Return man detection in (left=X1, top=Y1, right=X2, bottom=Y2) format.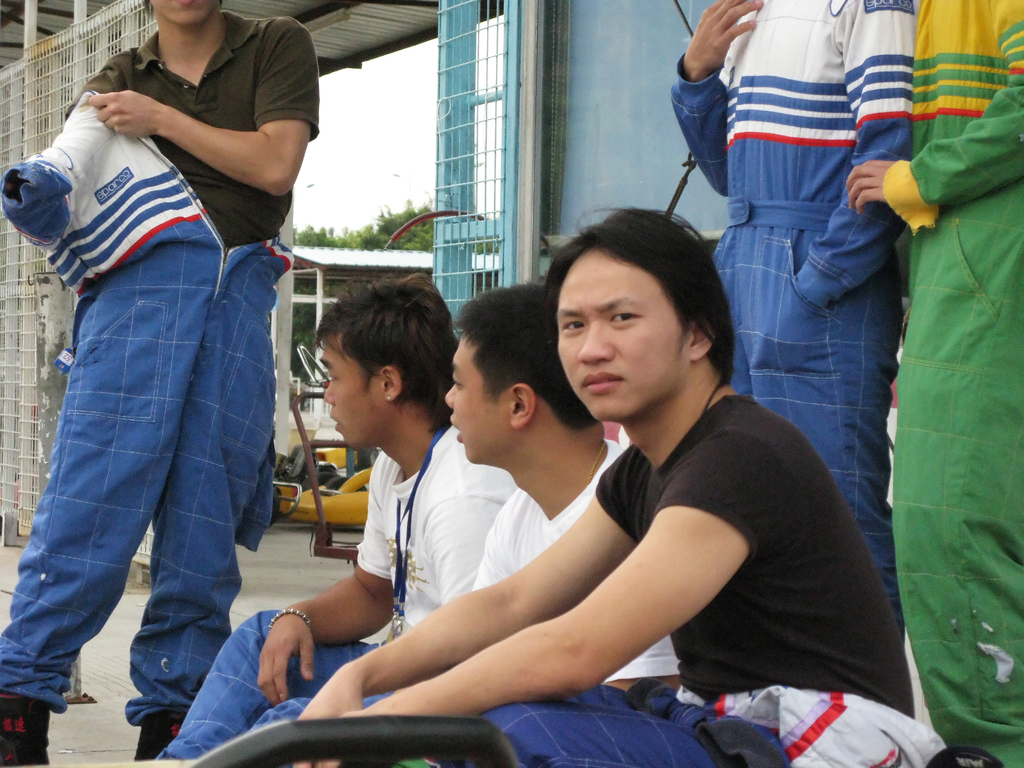
(left=442, top=278, right=678, bottom=691).
